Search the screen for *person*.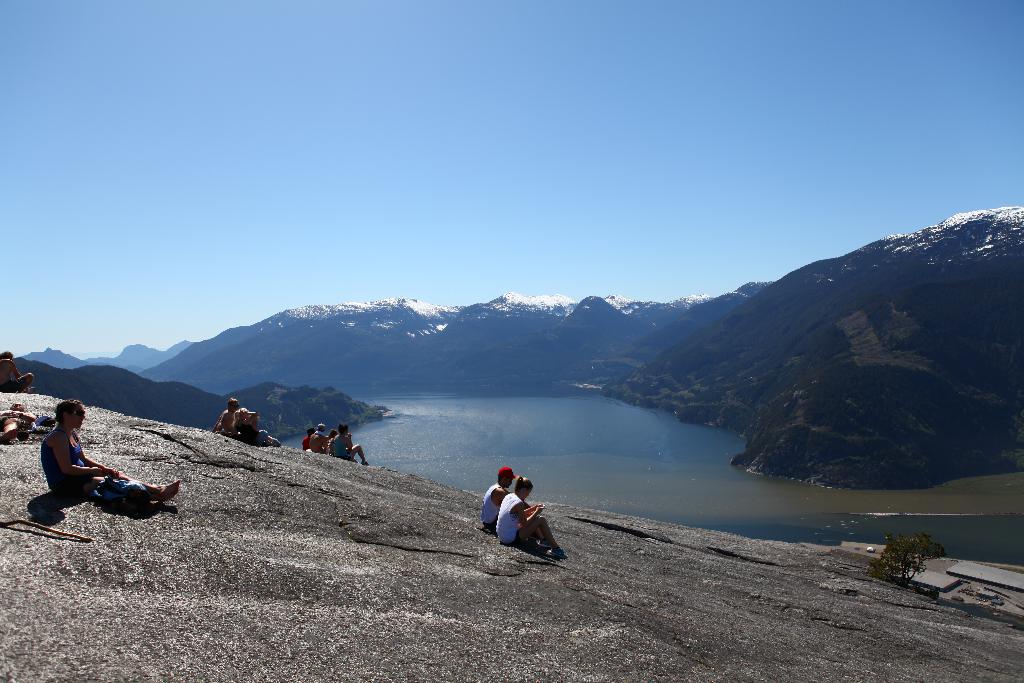
Found at [left=0, top=403, right=38, bottom=448].
